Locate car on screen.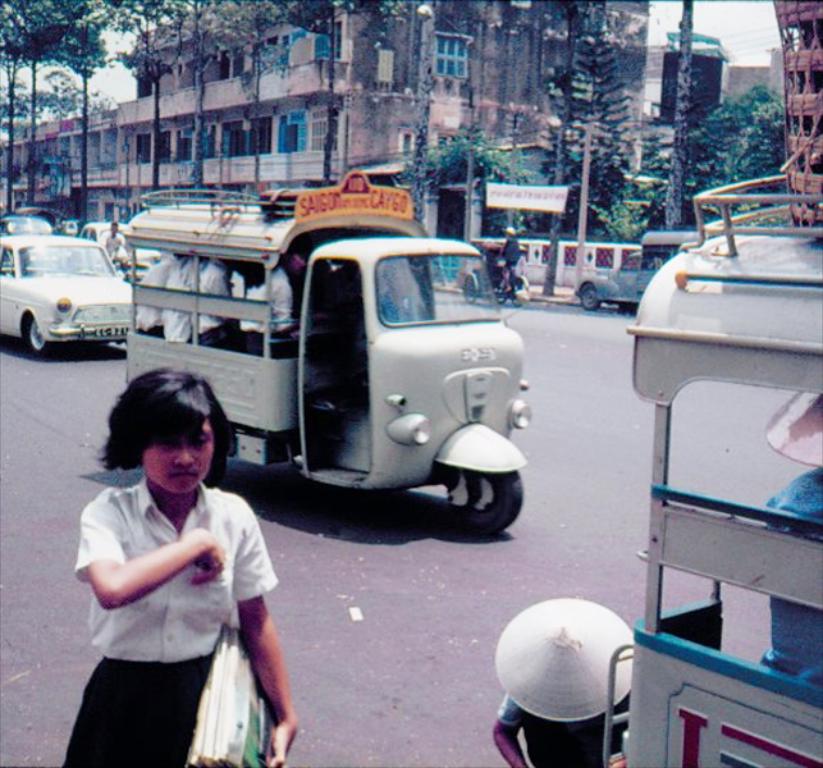
On screen at l=82, t=220, r=155, b=283.
